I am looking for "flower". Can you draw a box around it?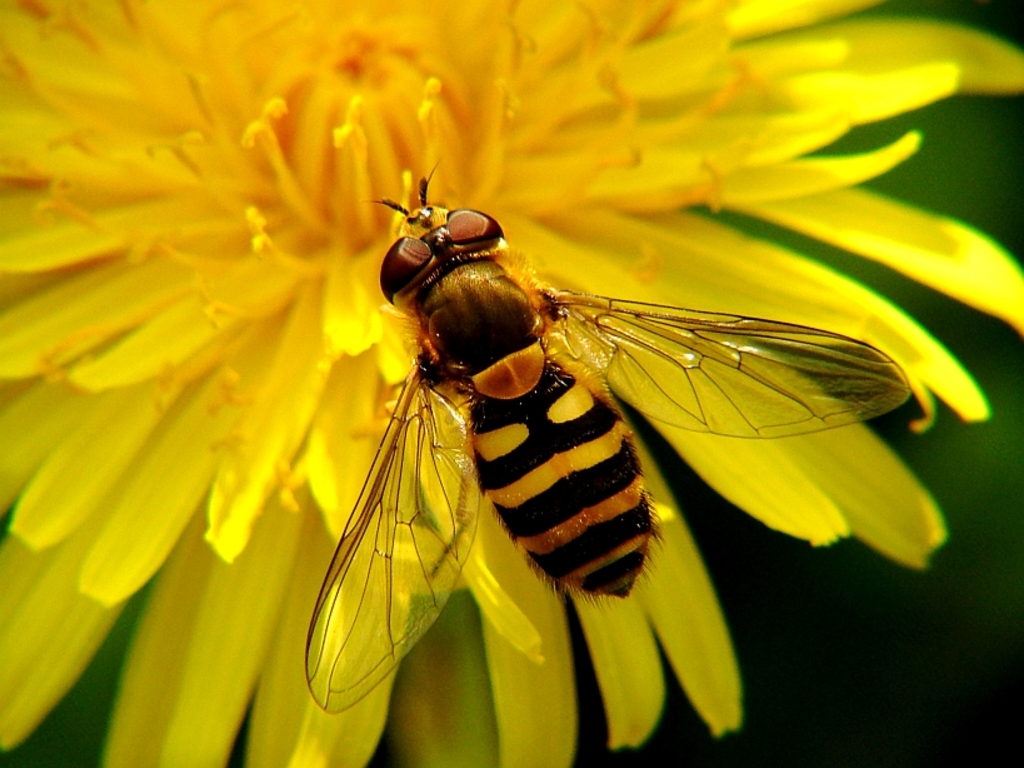
Sure, the bounding box is (left=0, top=0, right=1023, bottom=767).
